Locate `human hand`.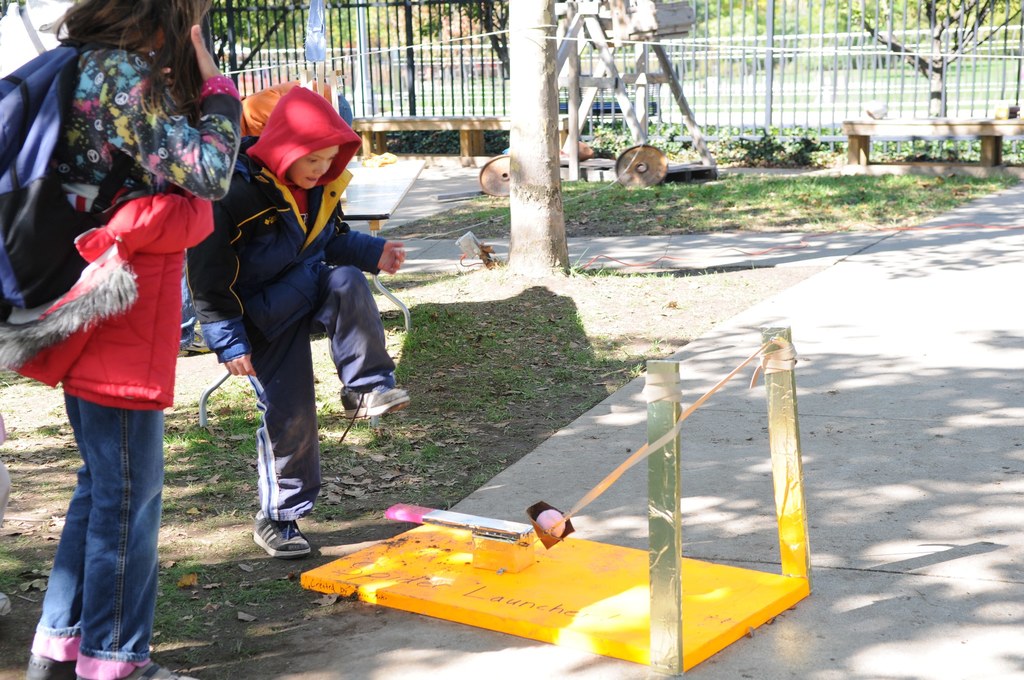
Bounding box: [189, 23, 226, 83].
